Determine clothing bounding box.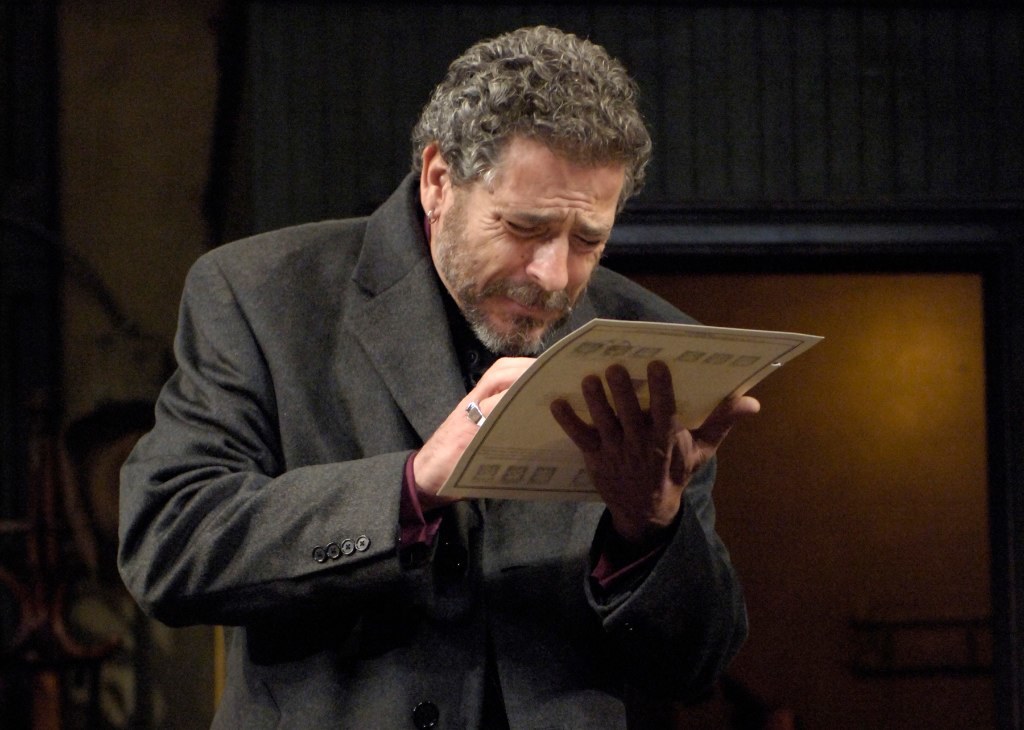
Determined: bbox=(119, 140, 756, 699).
